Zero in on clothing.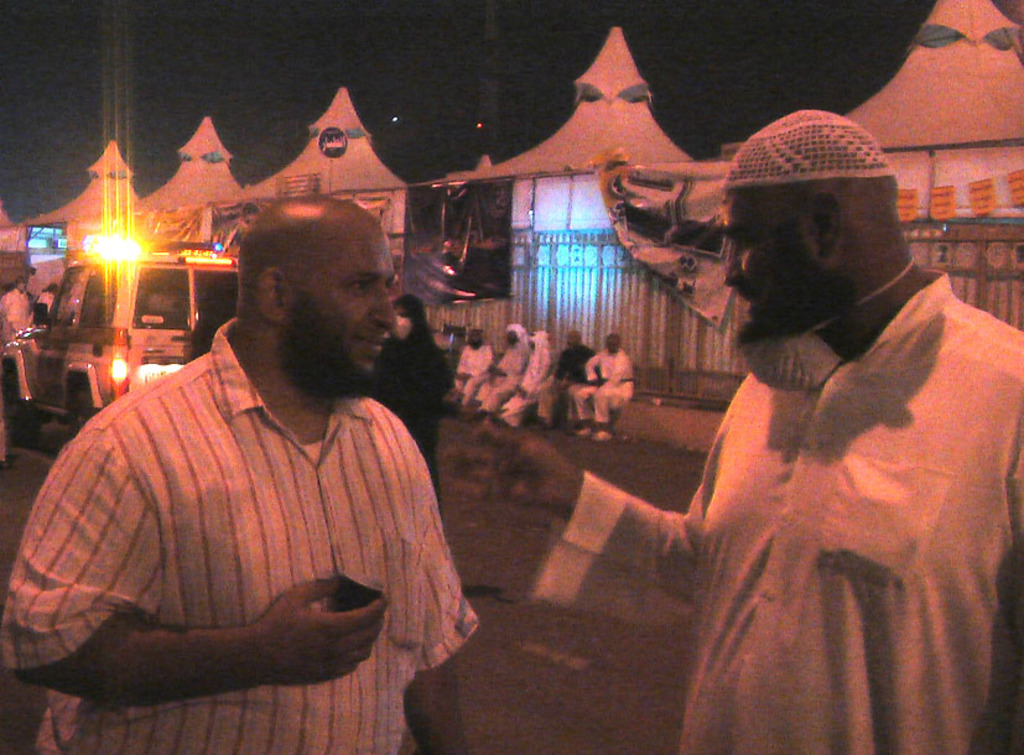
Zeroed in: bbox=[473, 319, 535, 415].
